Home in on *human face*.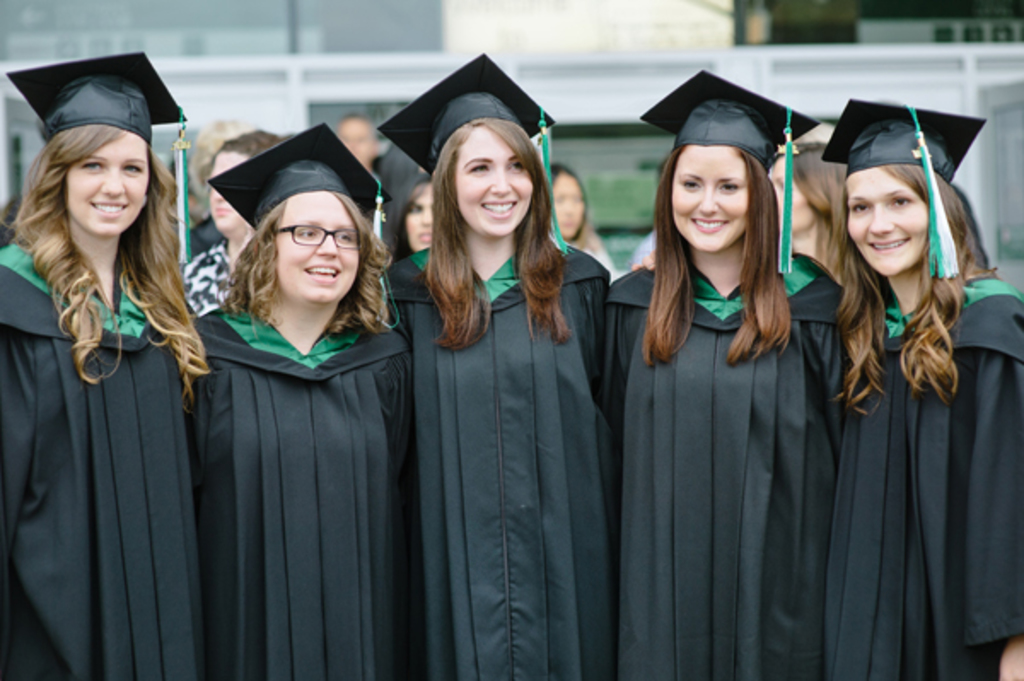
Homed in at (x1=406, y1=184, x2=447, y2=249).
